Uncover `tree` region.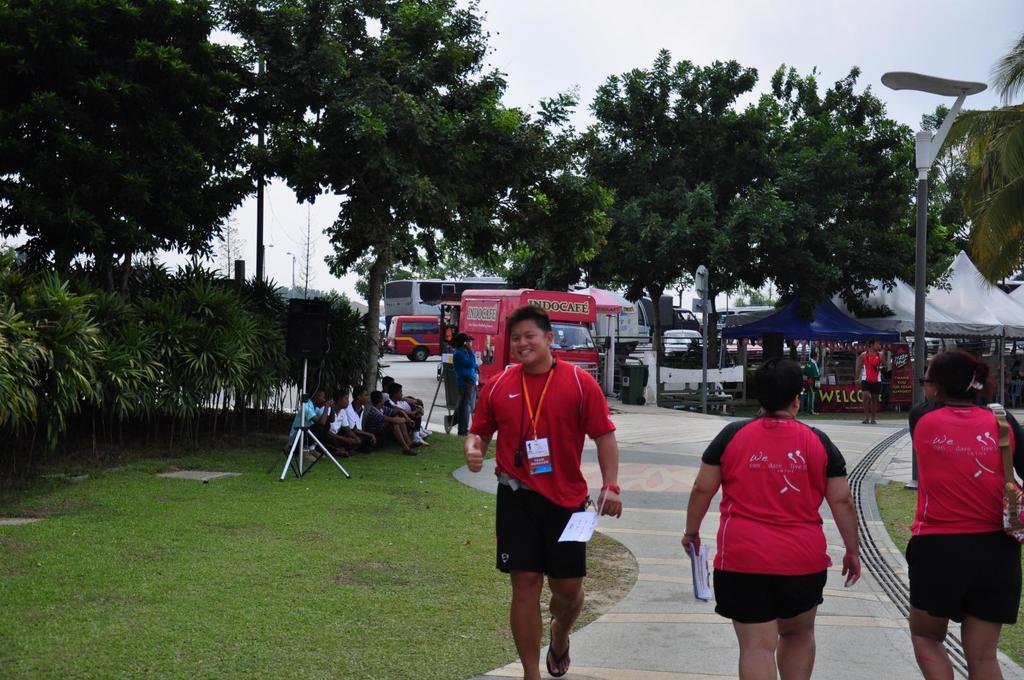
Uncovered: x1=351, y1=83, x2=622, y2=295.
